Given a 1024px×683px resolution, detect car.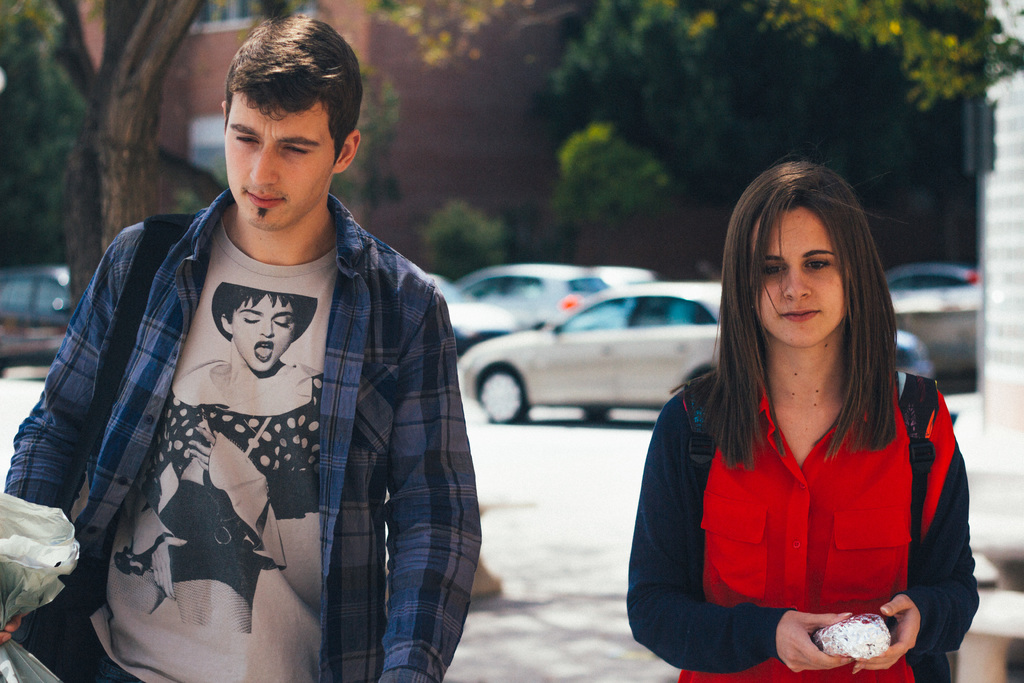
(left=600, top=270, right=655, bottom=284).
